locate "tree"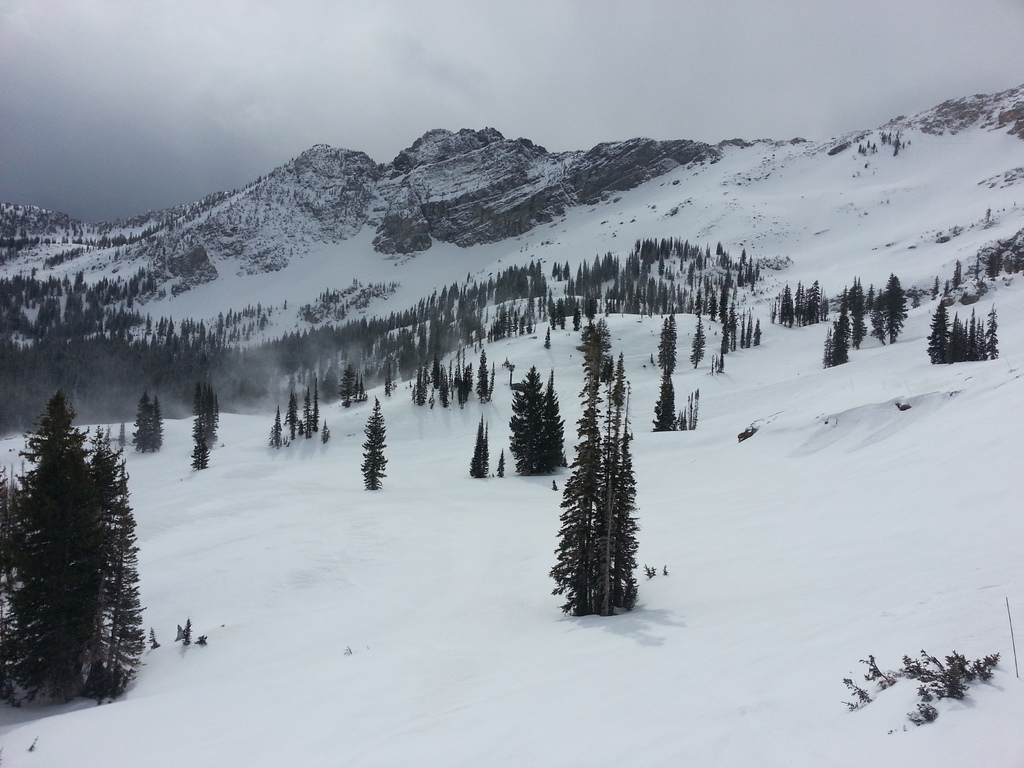
box(822, 302, 851, 368)
